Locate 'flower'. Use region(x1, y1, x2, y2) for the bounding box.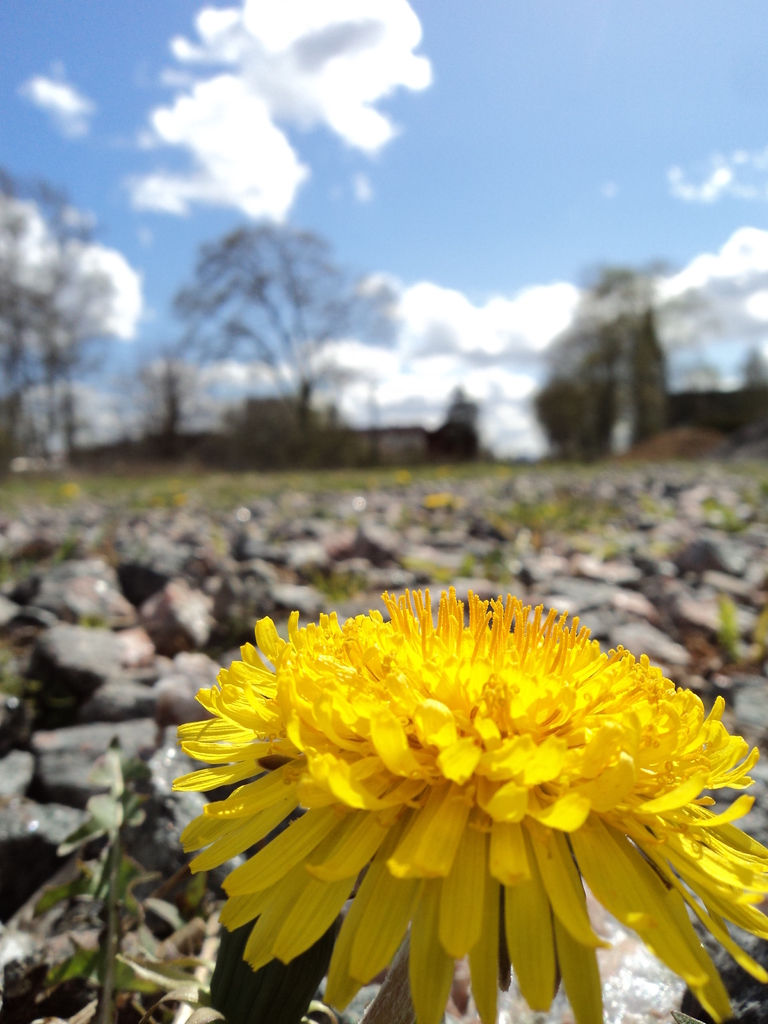
region(154, 586, 754, 1009).
